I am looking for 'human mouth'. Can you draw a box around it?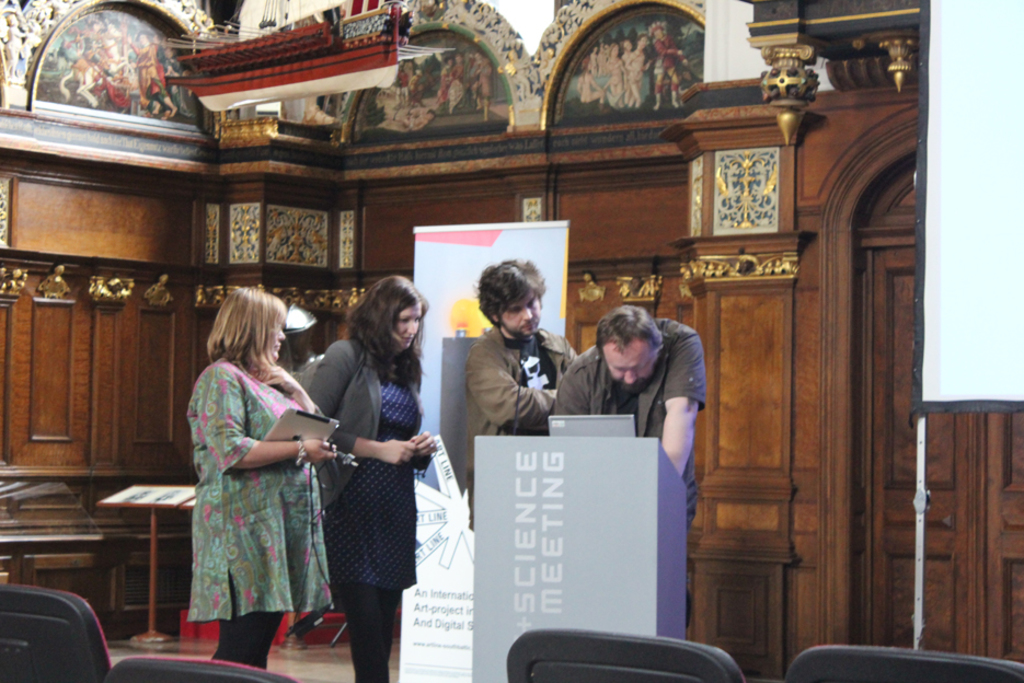
Sure, the bounding box is locate(521, 321, 538, 332).
